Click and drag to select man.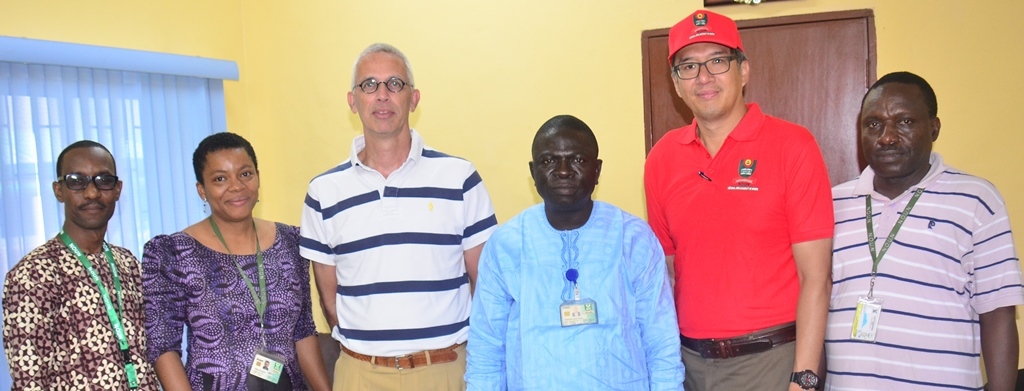
Selection: {"x1": 461, "y1": 116, "x2": 688, "y2": 390}.
